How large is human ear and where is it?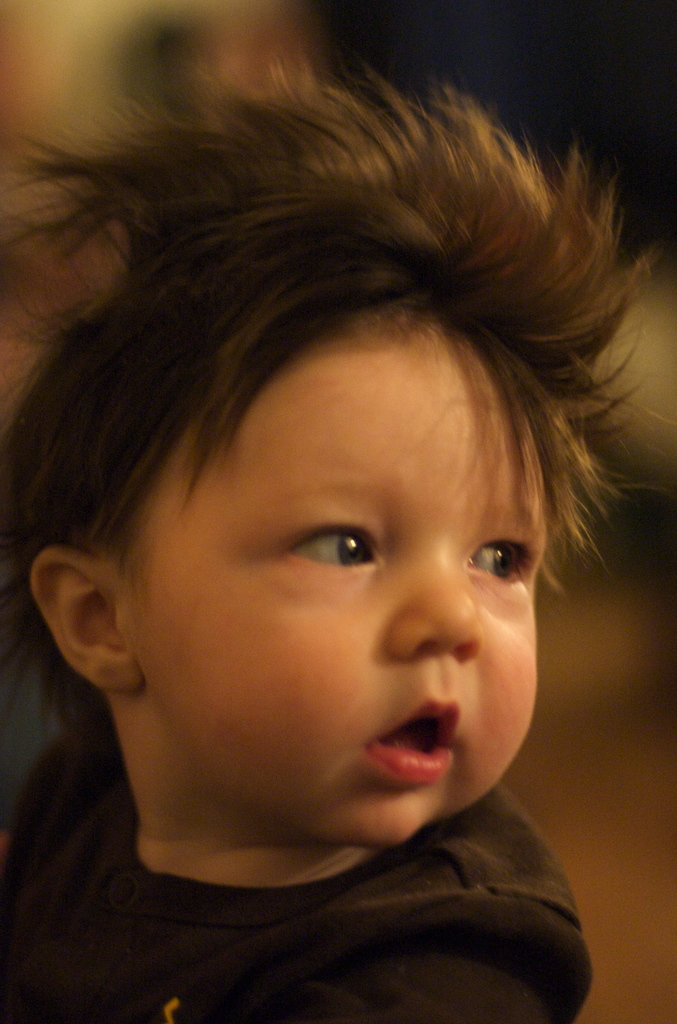
Bounding box: (left=28, top=548, right=149, bottom=692).
